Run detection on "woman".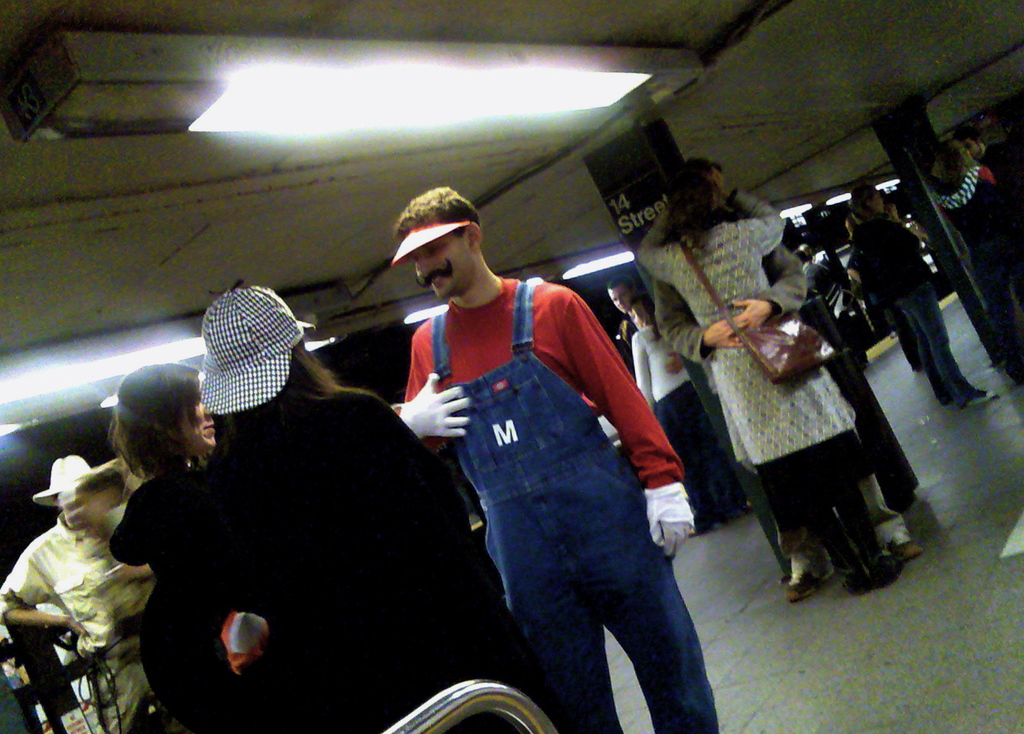
Result: box(625, 311, 741, 533).
